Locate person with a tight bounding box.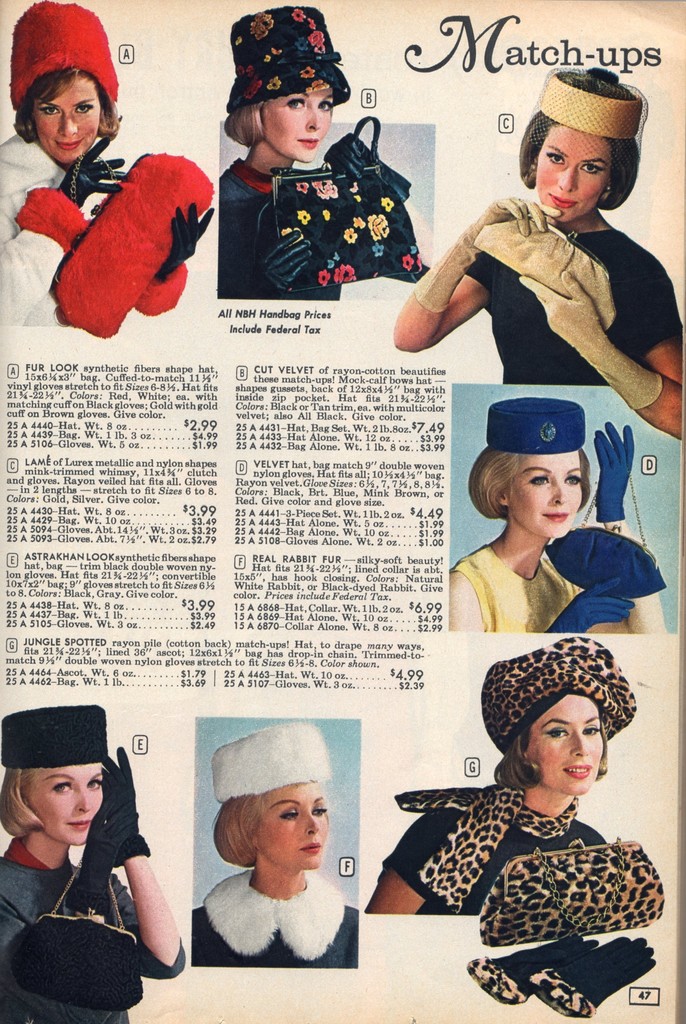
448:393:669:634.
